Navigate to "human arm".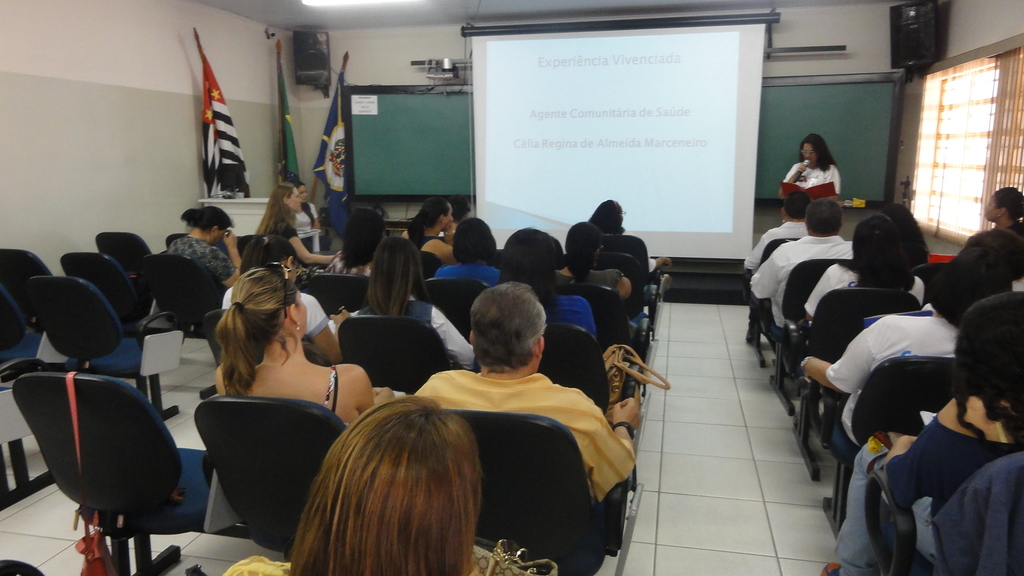
Navigation target: bbox(578, 385, 658, 492).
